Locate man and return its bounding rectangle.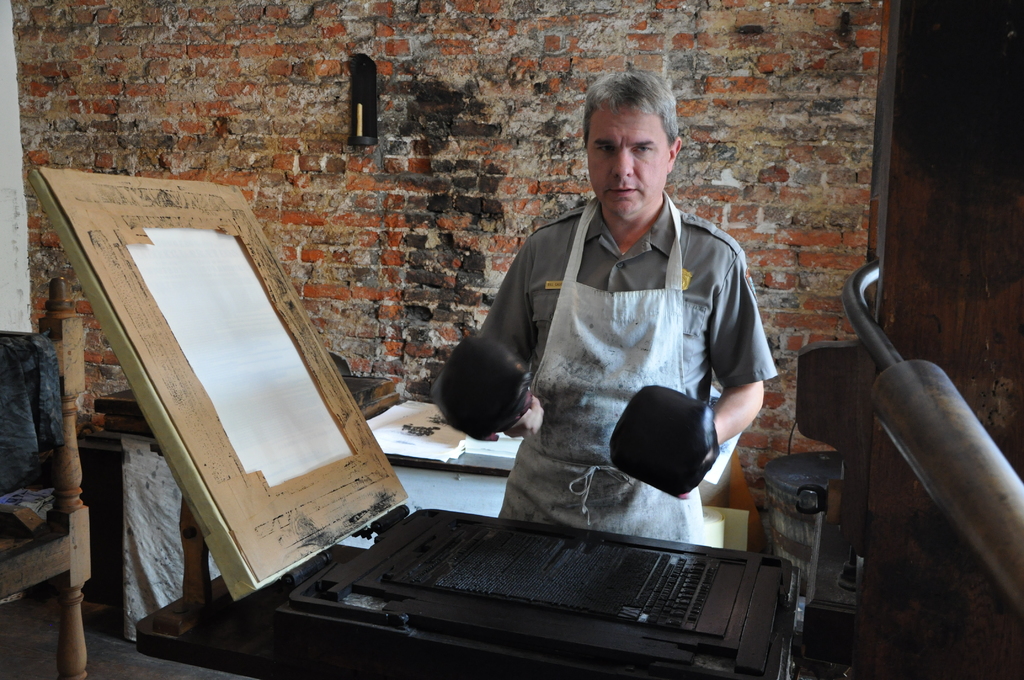
x1=429, y1=67, x2=781, y2=547.
